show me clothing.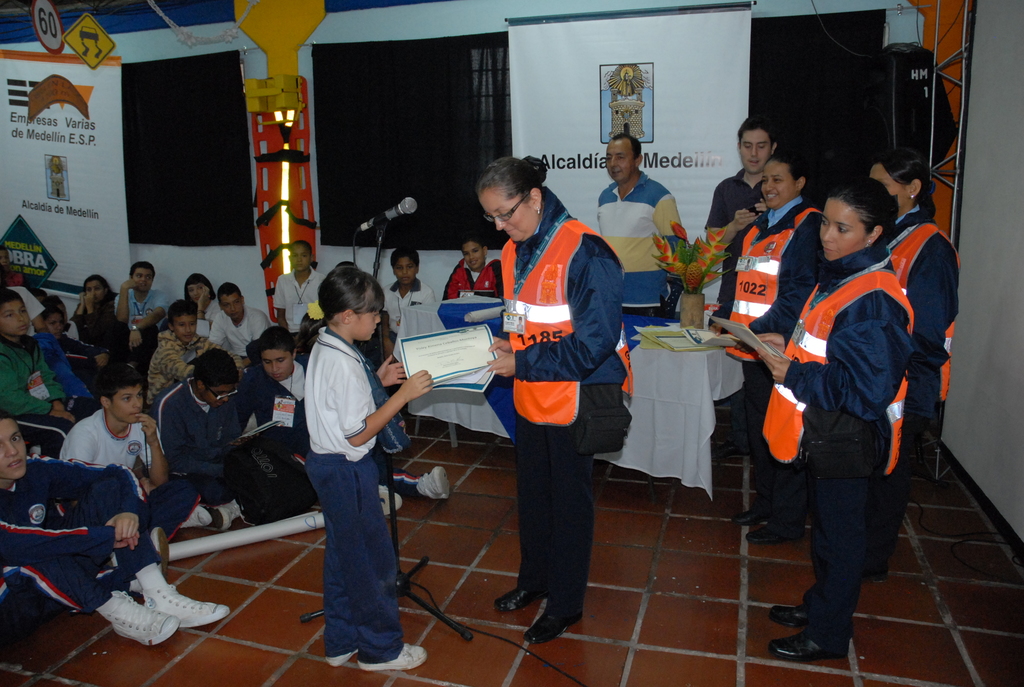
clothing is here: bbox=[101, 282, 176, 325].
